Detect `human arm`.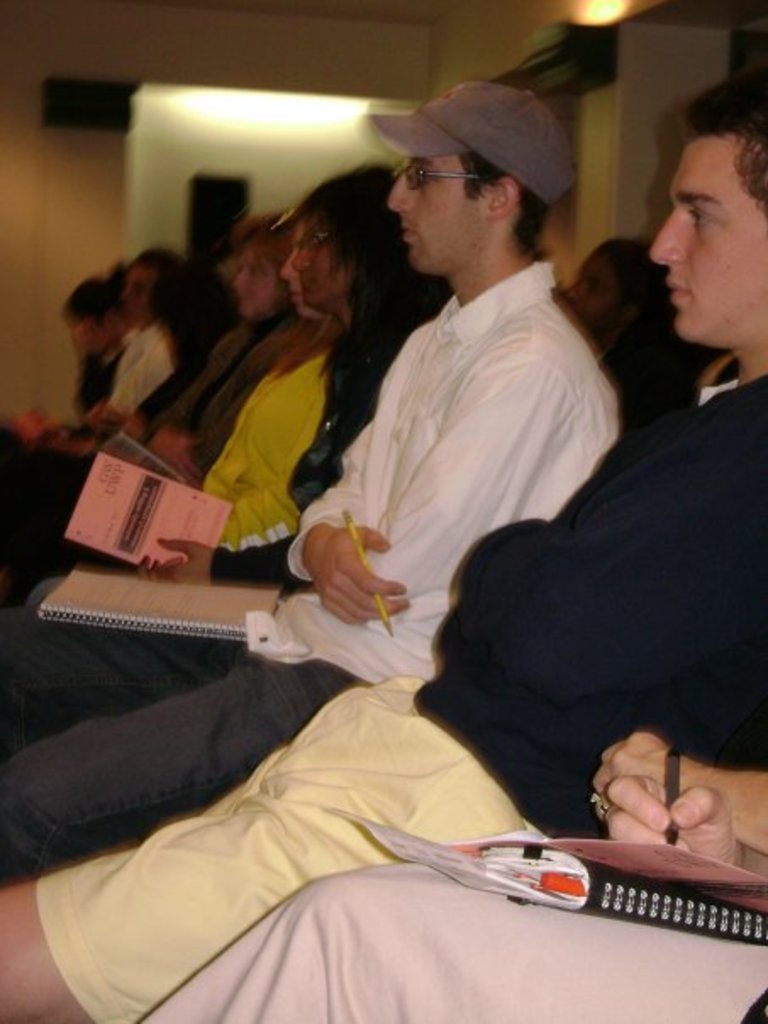
Detected at box(129, 532, 312, 598).
